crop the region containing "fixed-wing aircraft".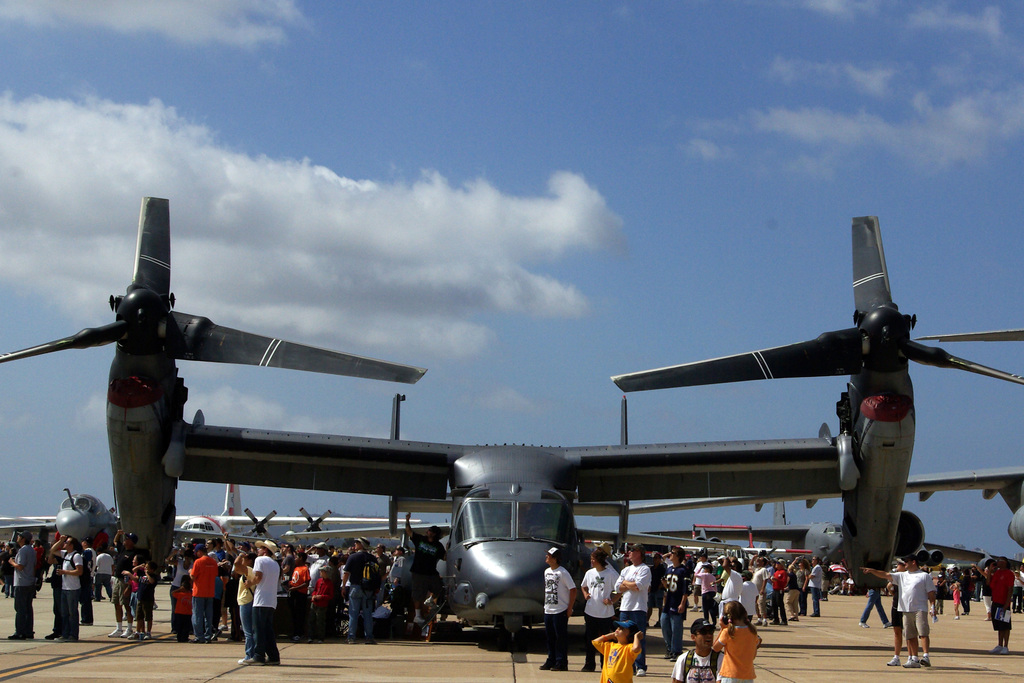
Crop region: l=0, t=194, r=1023, b=641.
